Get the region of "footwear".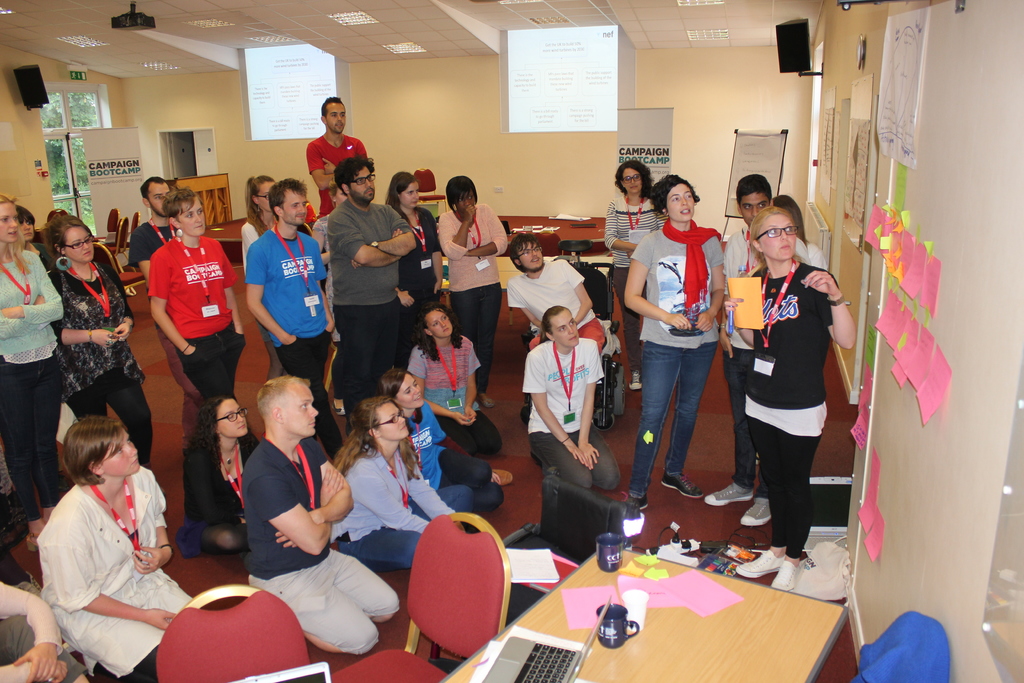
bbox(627, 487, 654, 514).
